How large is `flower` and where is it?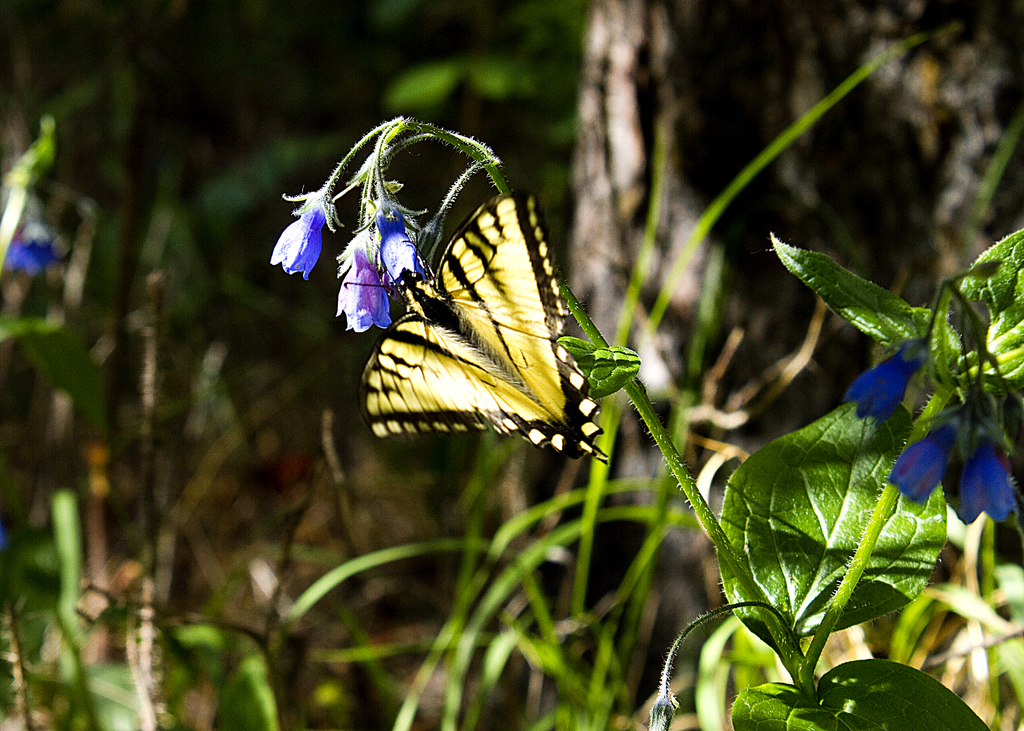
Bounding box: Rect(333, 236, 384, 328).
